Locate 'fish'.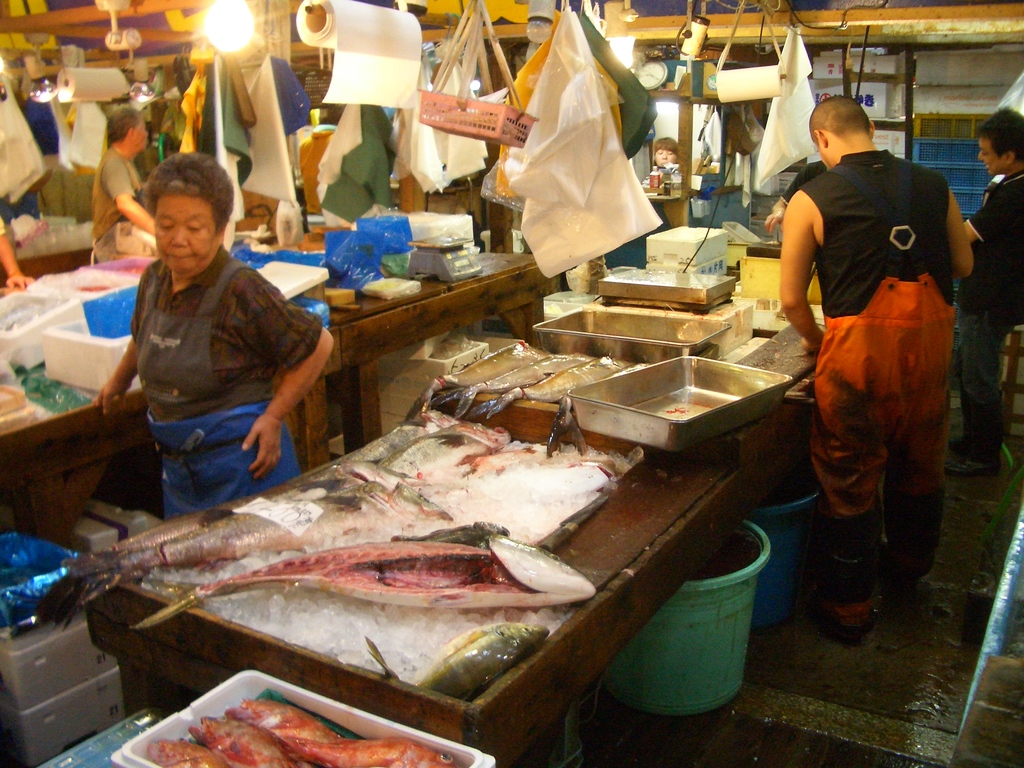
Bounding box: <region>383, 430, 508, 475</region>.
